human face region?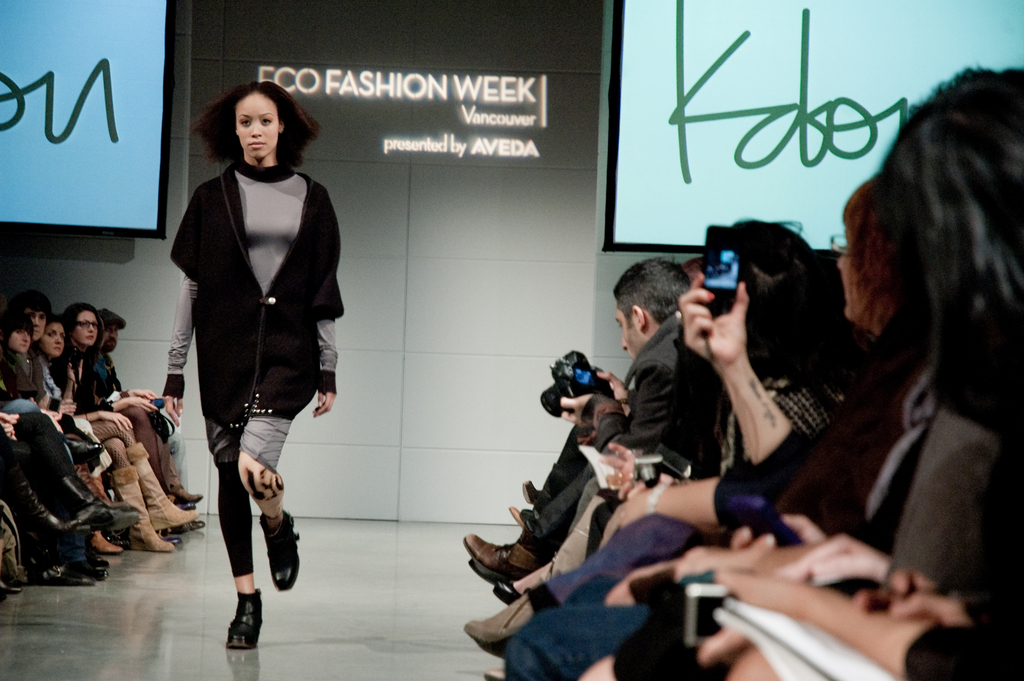
l=837, t=225, r=854, b=313
